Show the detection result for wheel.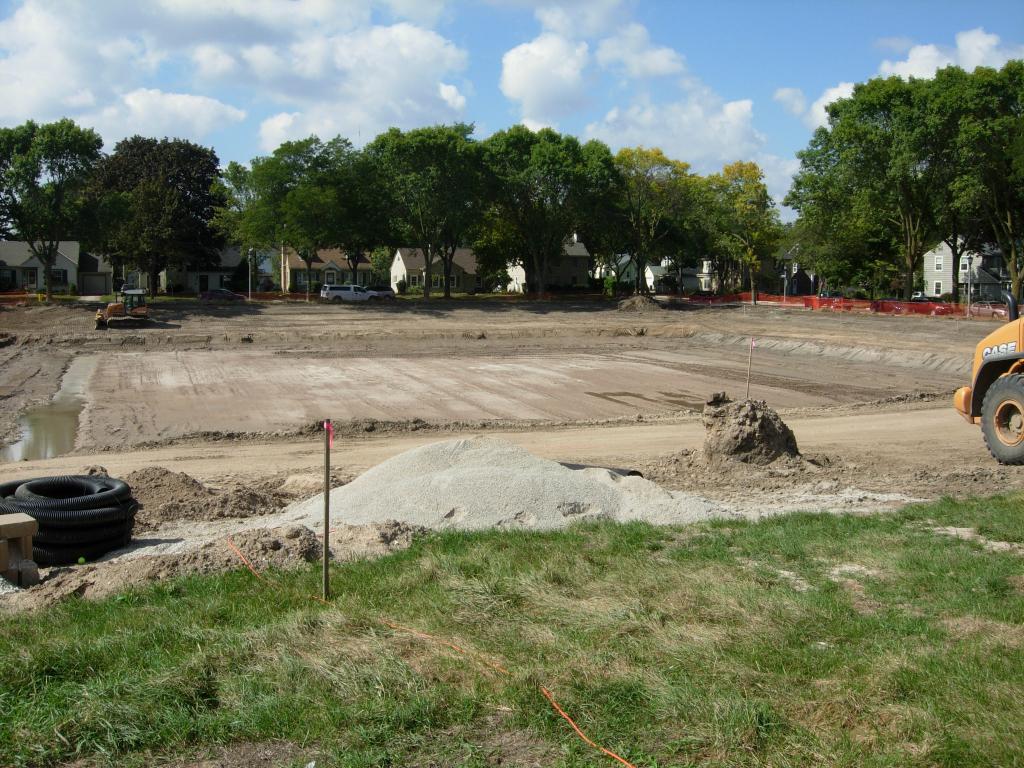
(385,294,390,300).
